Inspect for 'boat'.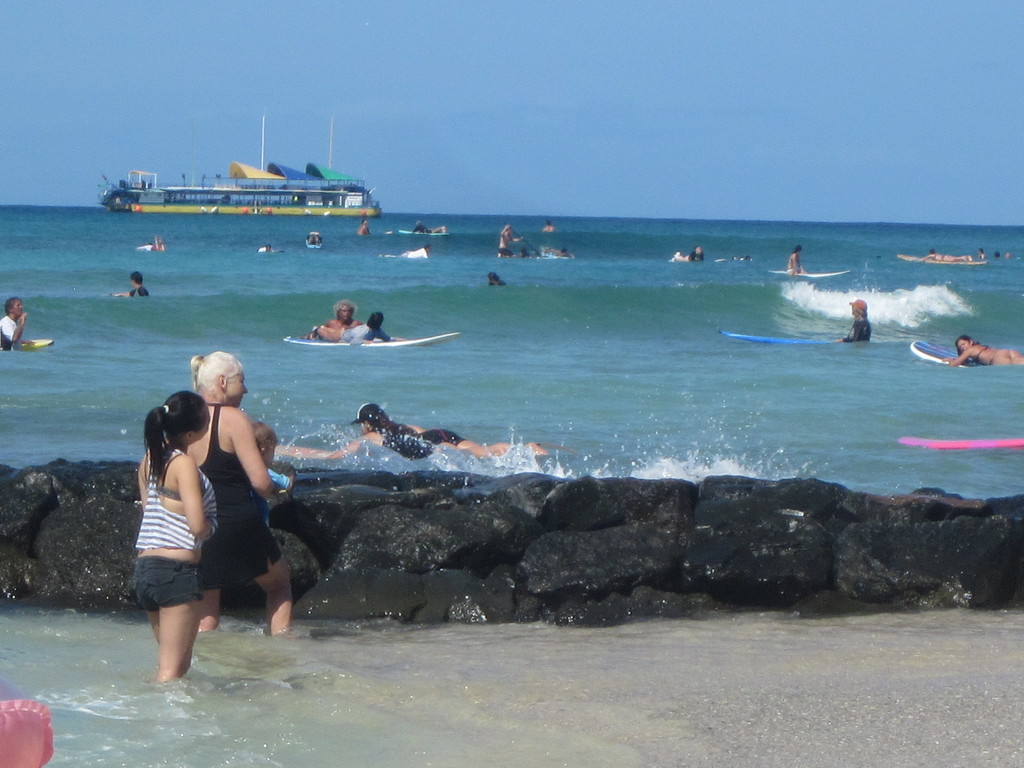
Inspection: x1=280, y1=331, x2=462, y2=348.
